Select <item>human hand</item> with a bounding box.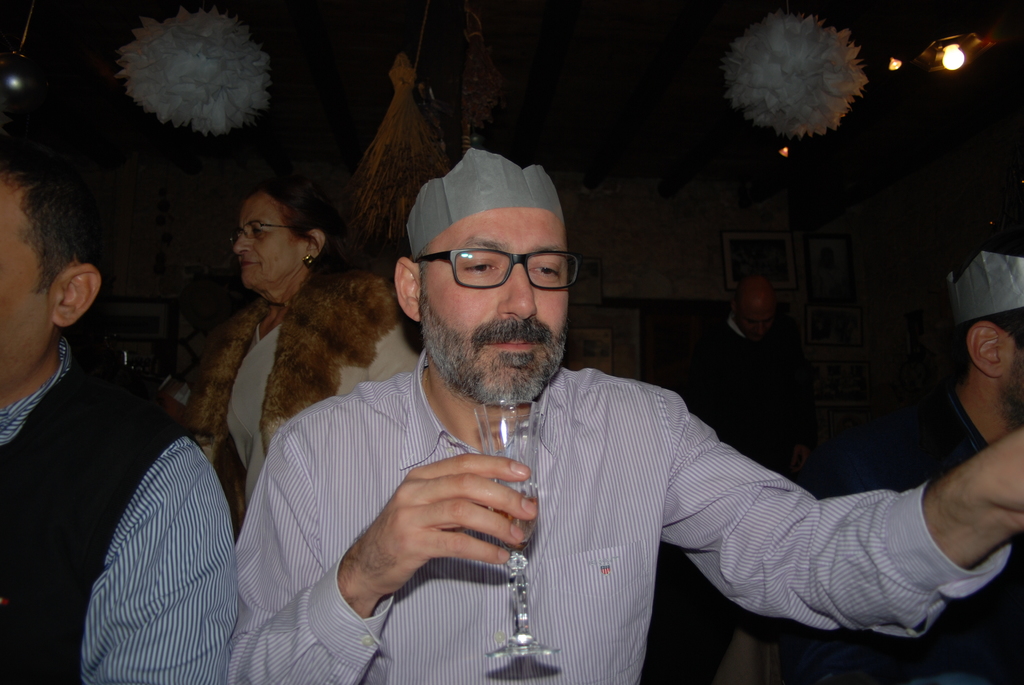
(960, 425, 1023, 531).
